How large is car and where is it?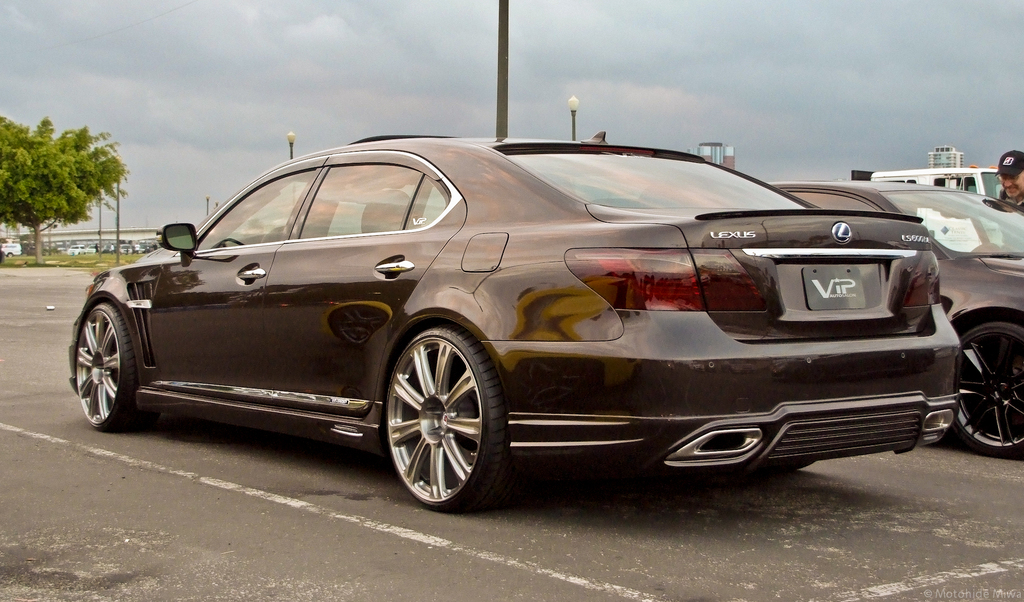
Bounding box: <region>769, 171, 1023, 464</region>.
